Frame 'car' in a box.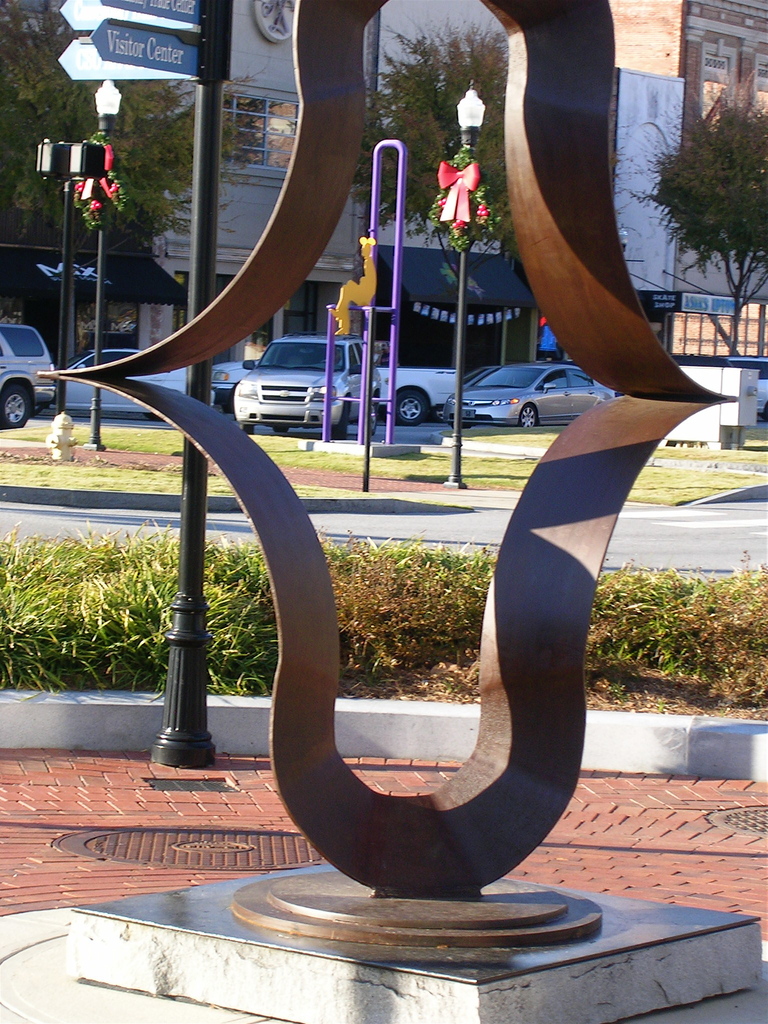
bbox=[0, 312, 61, 426].
